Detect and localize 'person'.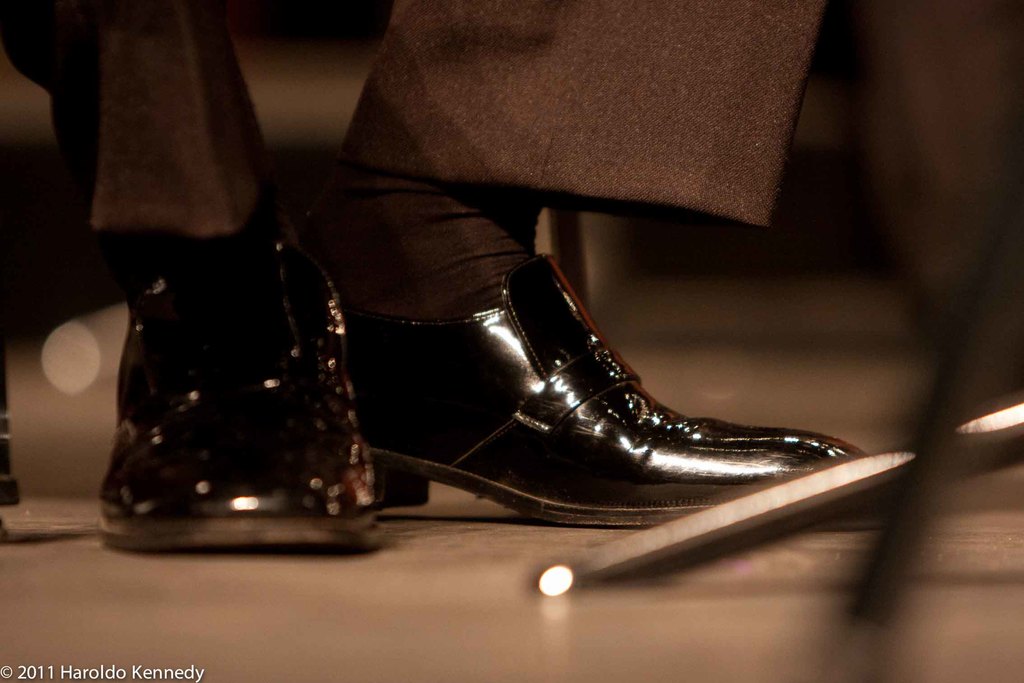
Localized at box(0, 0, 881, 551).
